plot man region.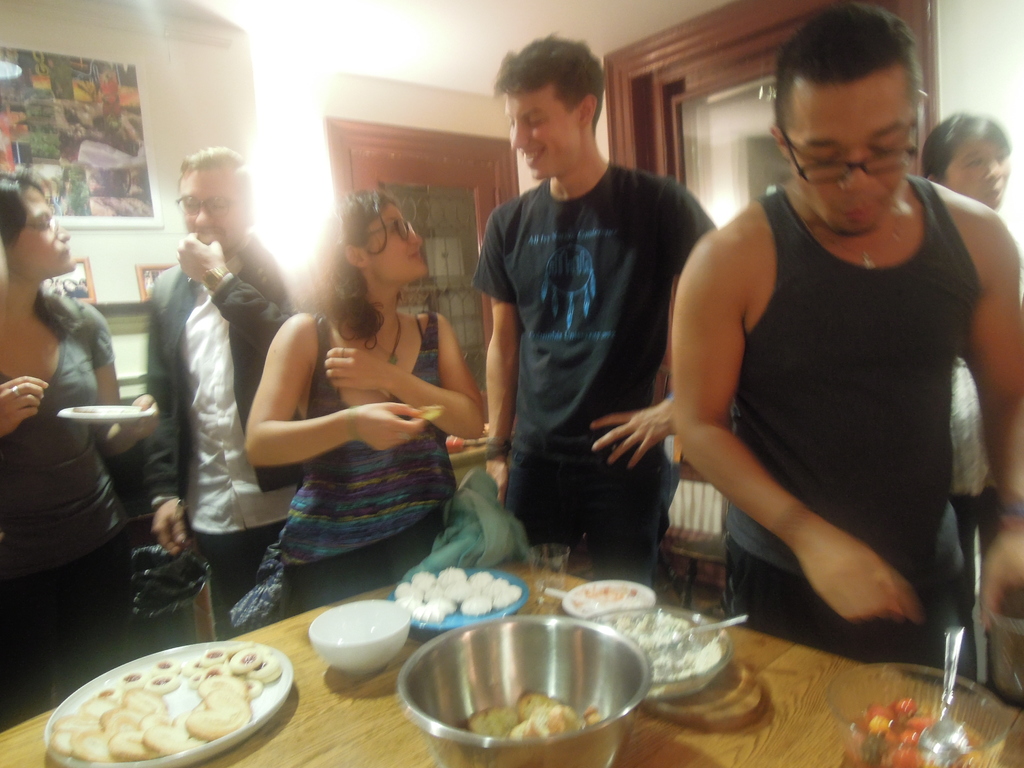
Plotted at BBox(141, 140, 306, 641).
